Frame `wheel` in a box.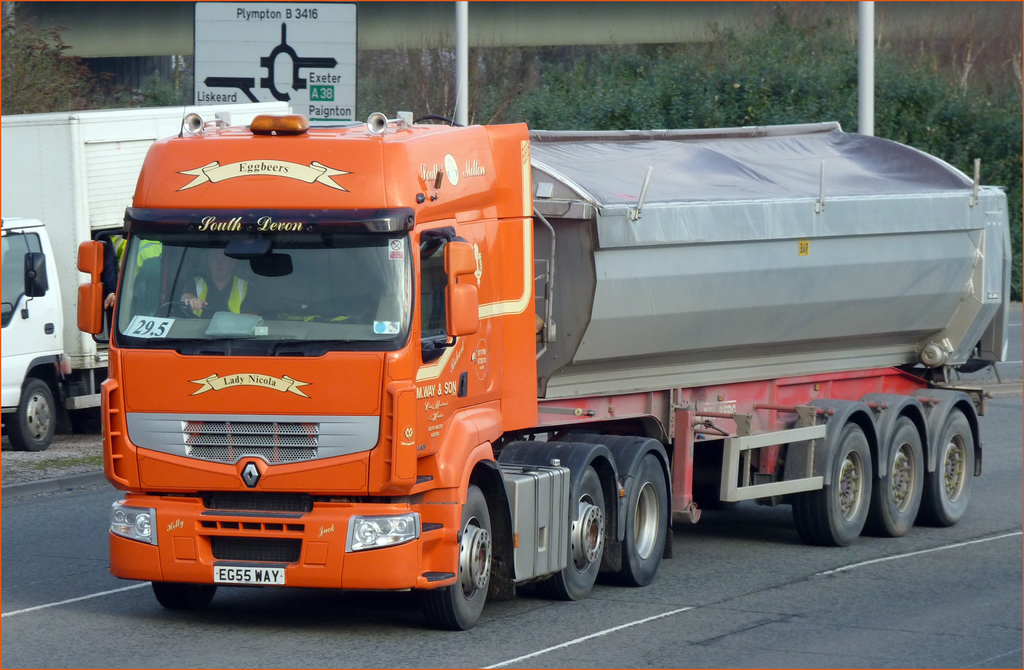
<bbox>443, 499, 498, 629</bbox>.
